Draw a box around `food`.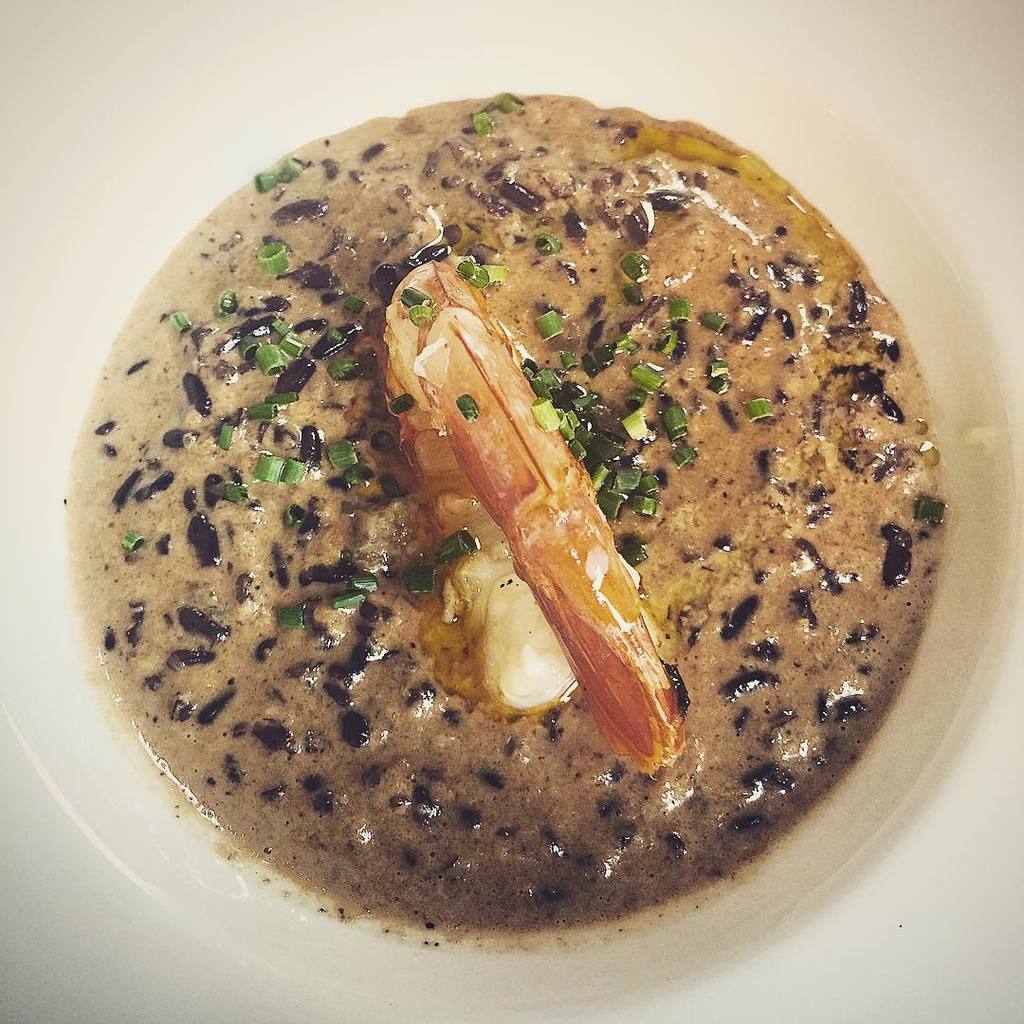
locate(96, 139, 951, 965).
